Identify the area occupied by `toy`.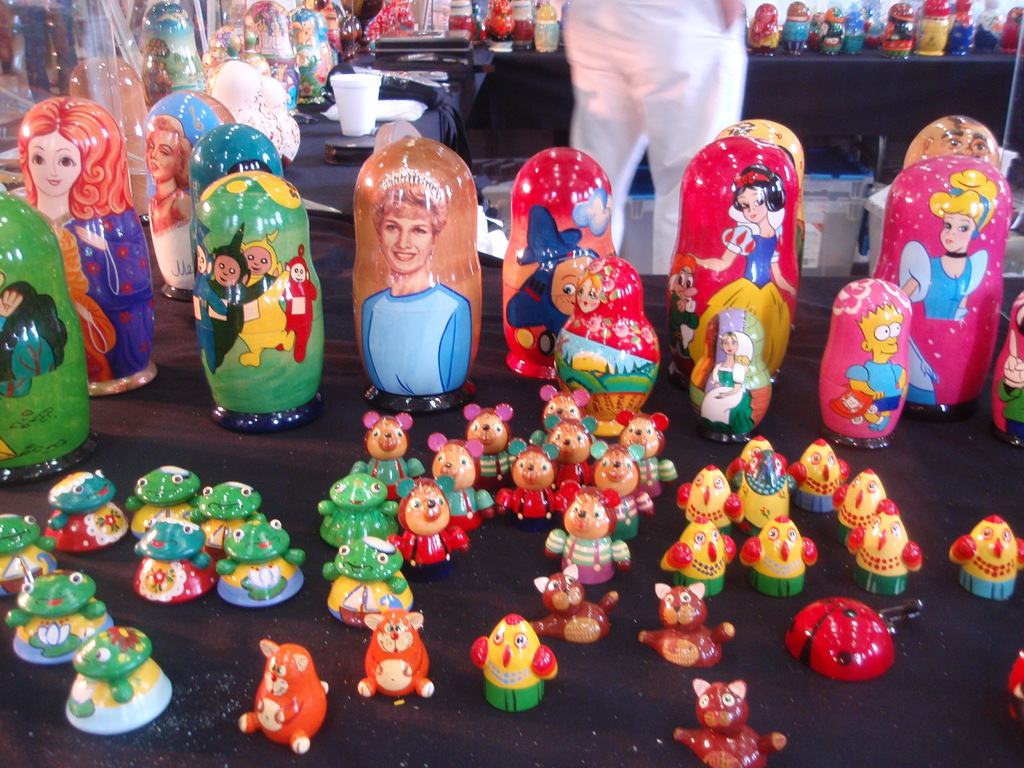
Area: <box>579,438,653,537</box>.
